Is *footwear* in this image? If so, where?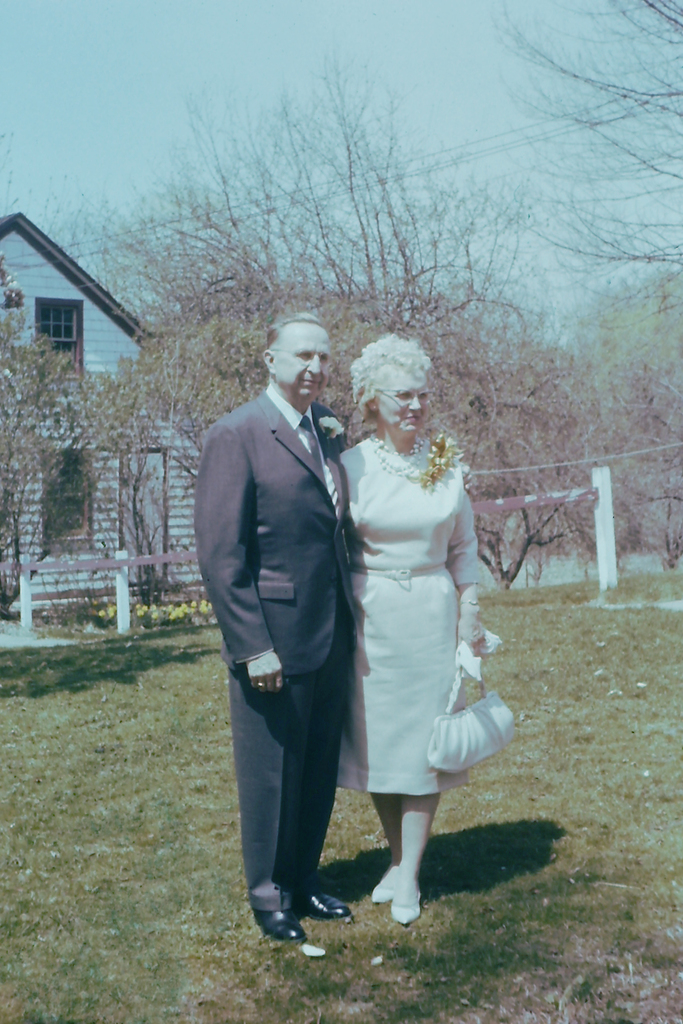
Yes, at 252, 890, 342, 947.
